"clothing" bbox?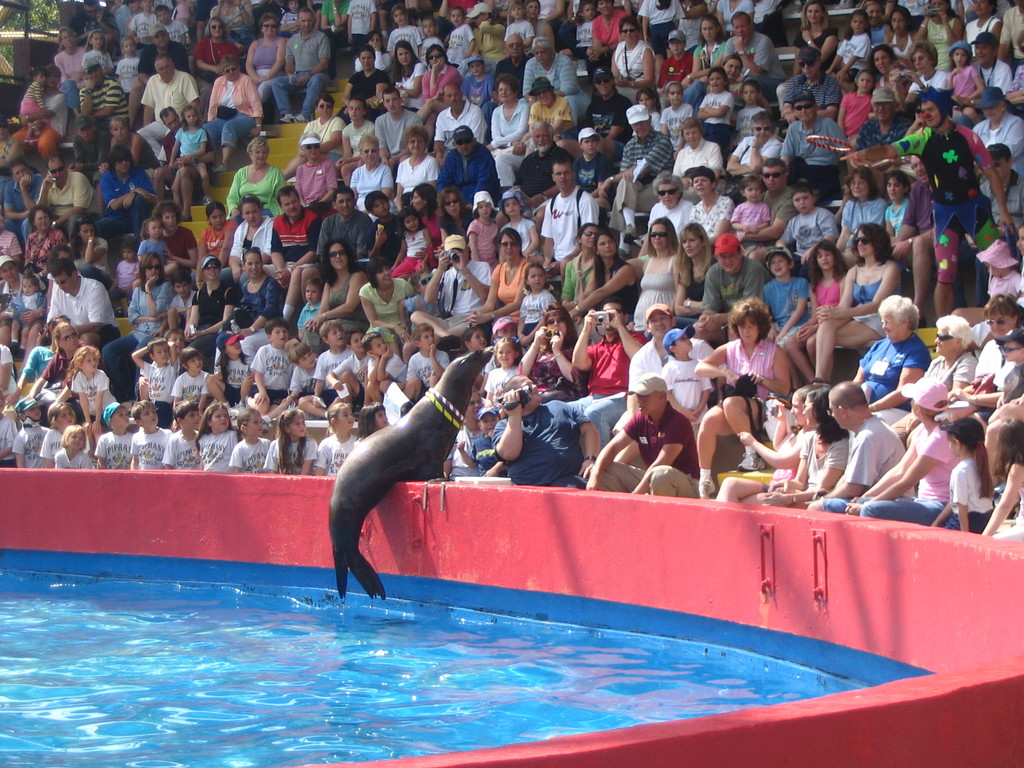
detection(91, 428, 133, 470)
